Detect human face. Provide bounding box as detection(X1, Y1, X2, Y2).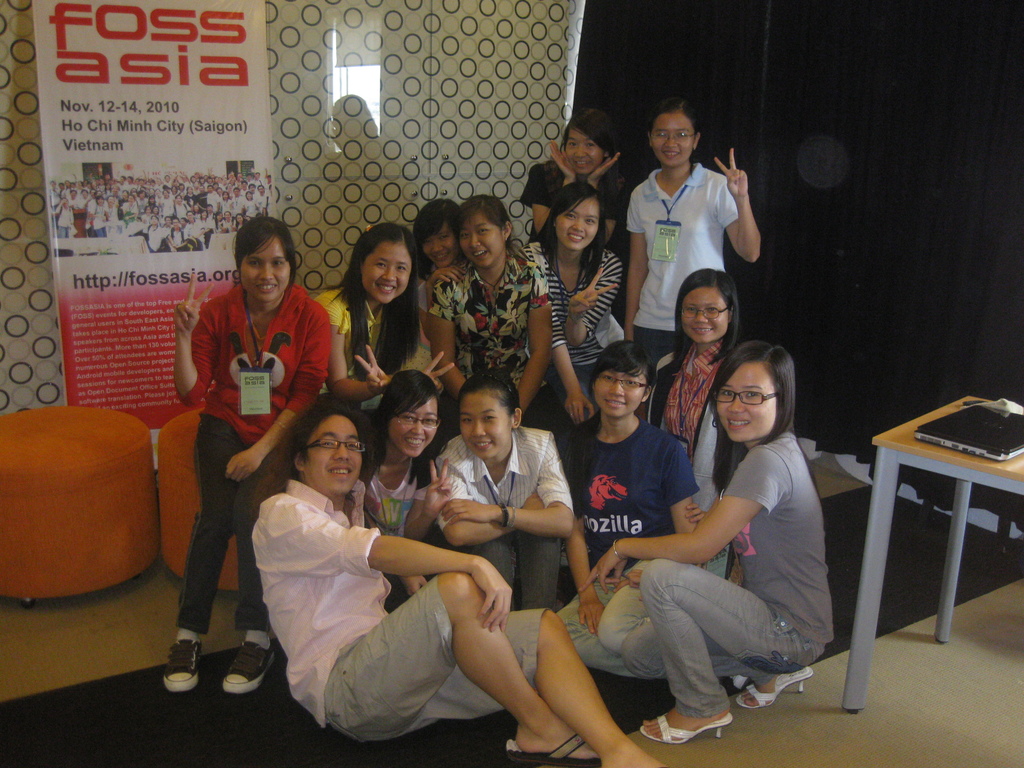
detection(305, 416, 367, 492).
